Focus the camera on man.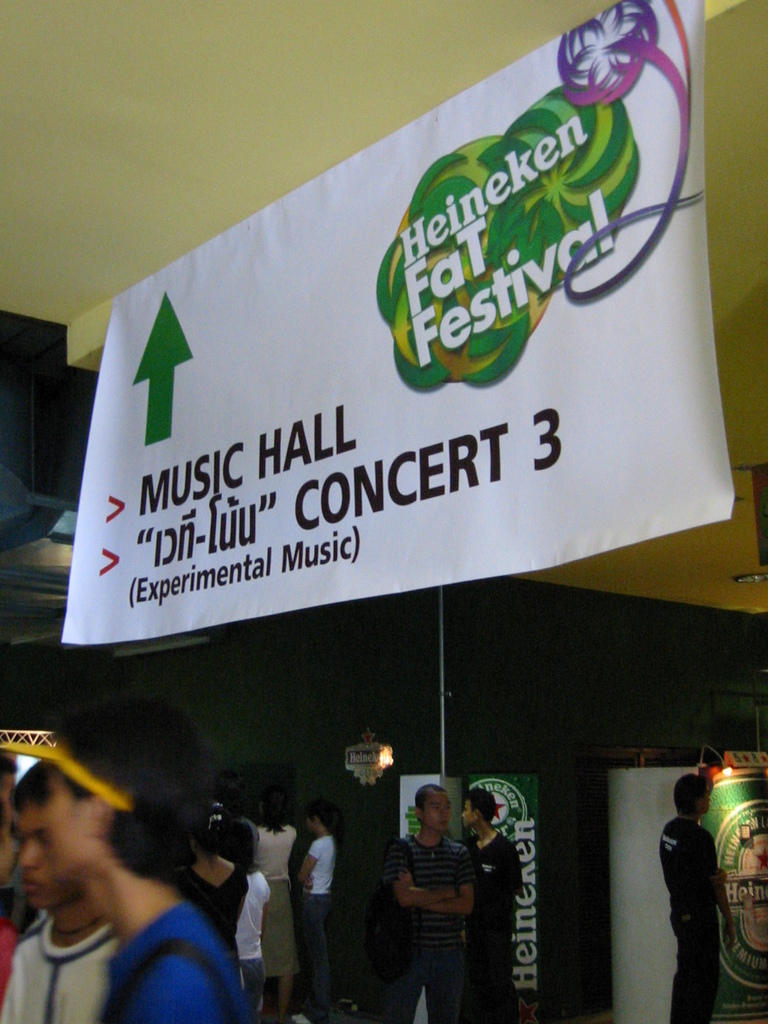
Focus region: {"x1": 51, "y1": 685, "x2": 257, "y2": 1023}.
